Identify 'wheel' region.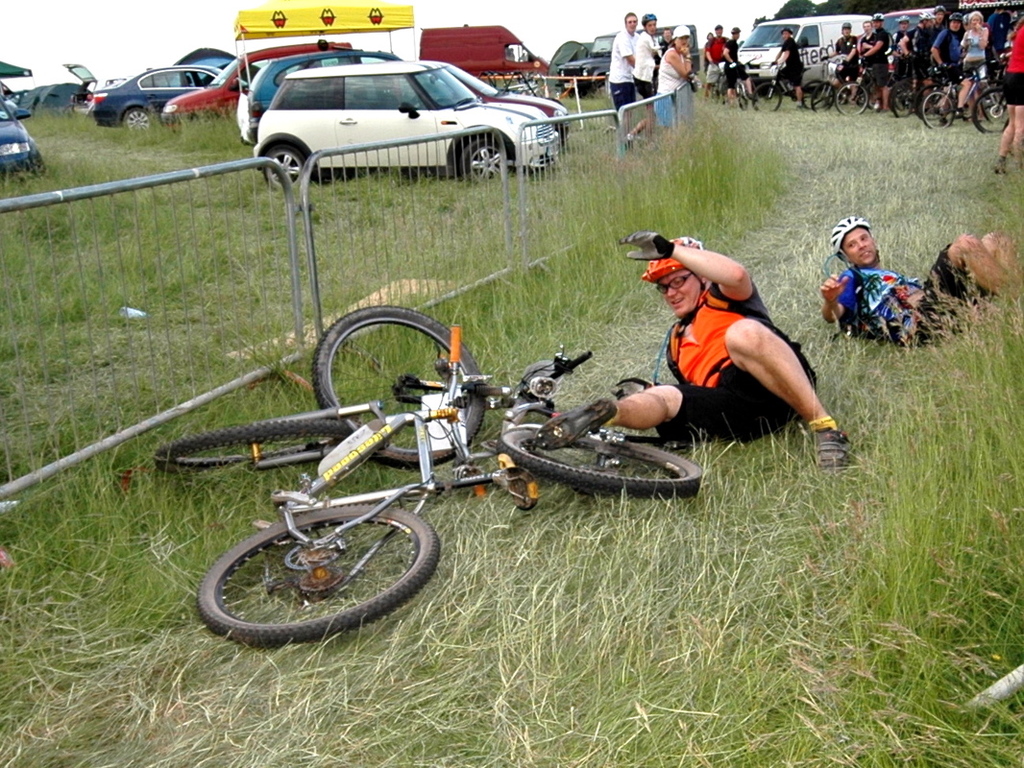
Region: 143 416 349 475.
